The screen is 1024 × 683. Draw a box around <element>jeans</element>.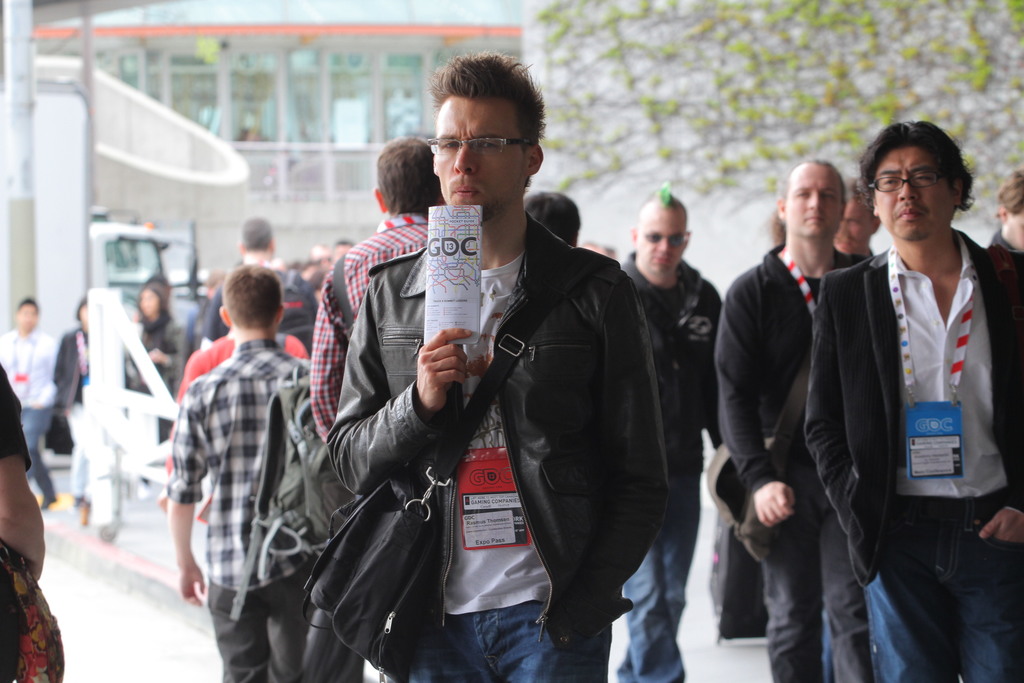
bbox=(623, 471, 698, 682).
